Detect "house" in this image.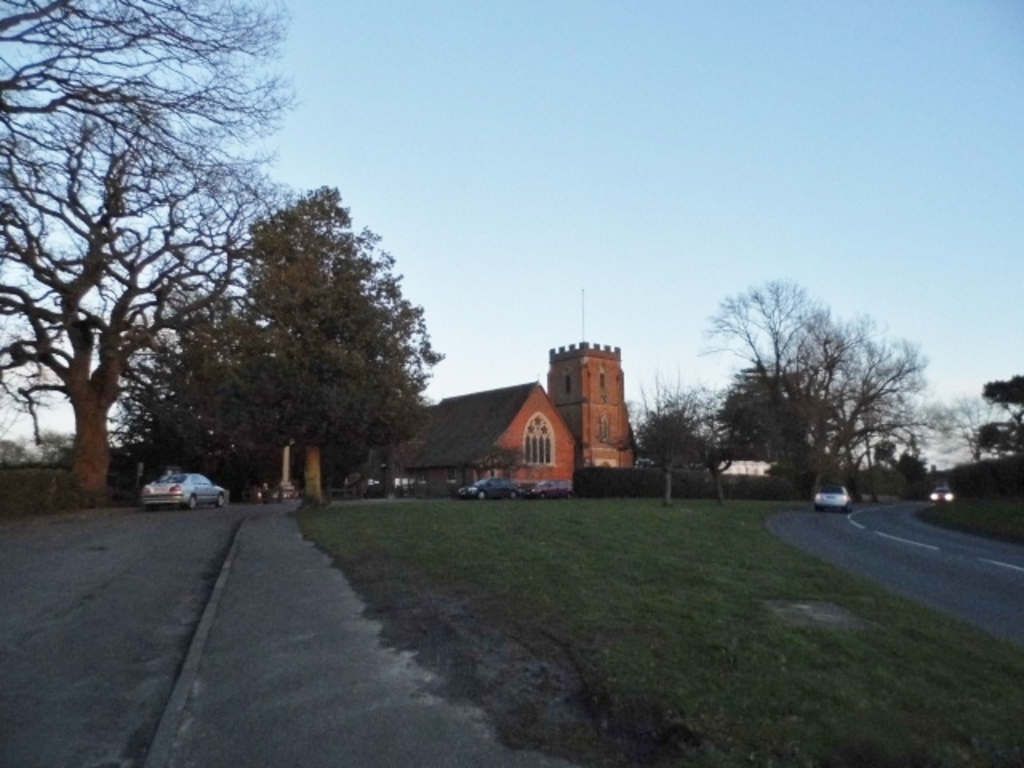
Detection: {"left": 408, "top": 378, "right": 582, "bottom": 490}.
